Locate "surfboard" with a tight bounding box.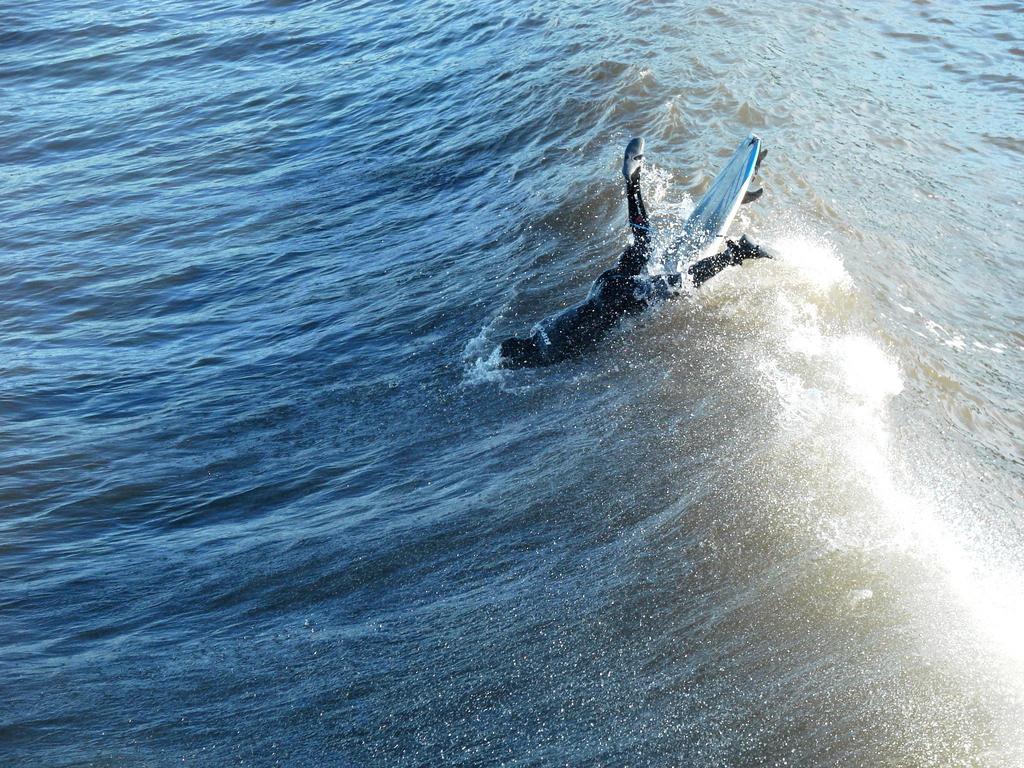
{"x1": 653, "y1": 135, "x2": 760, "y2": 282}.
